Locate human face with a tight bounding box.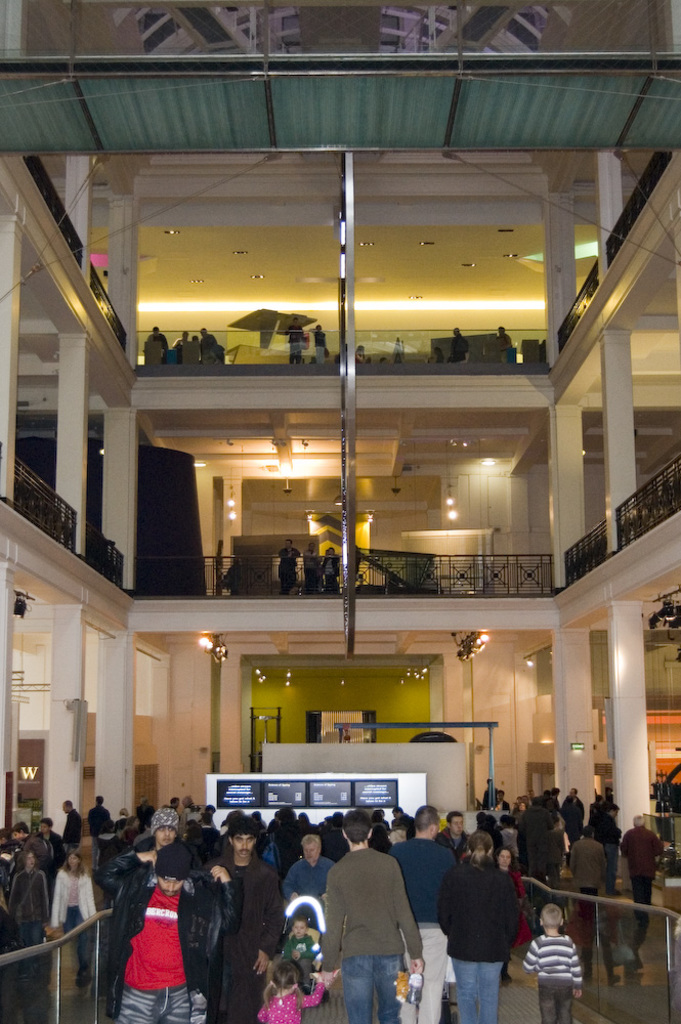
crop(155, 827, 174, 845).
